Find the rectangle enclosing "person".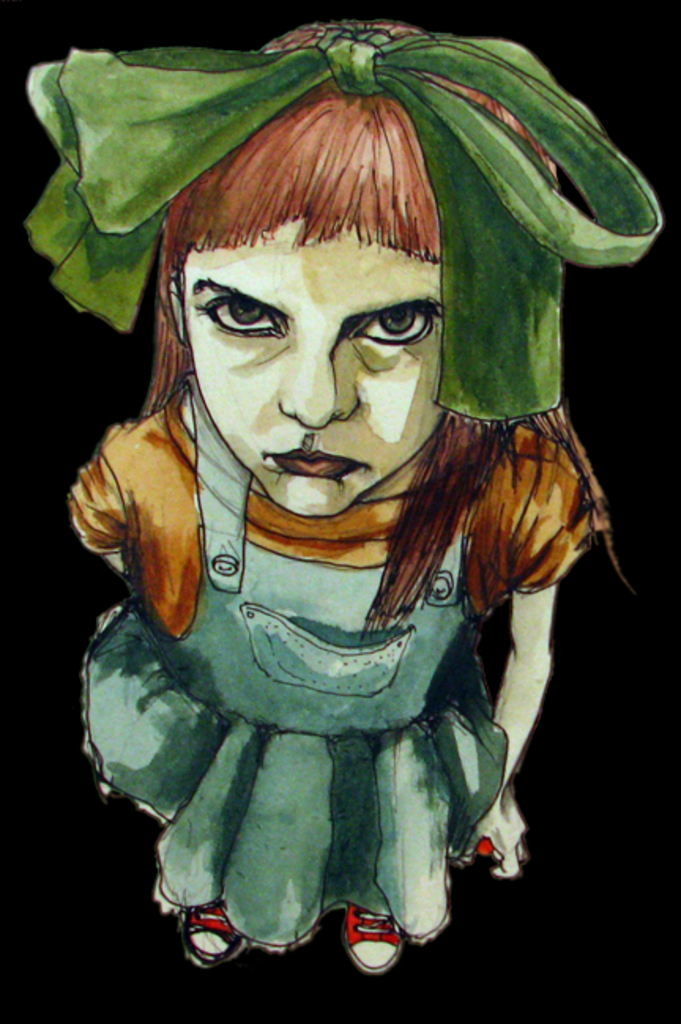
[50,13,635,964].
